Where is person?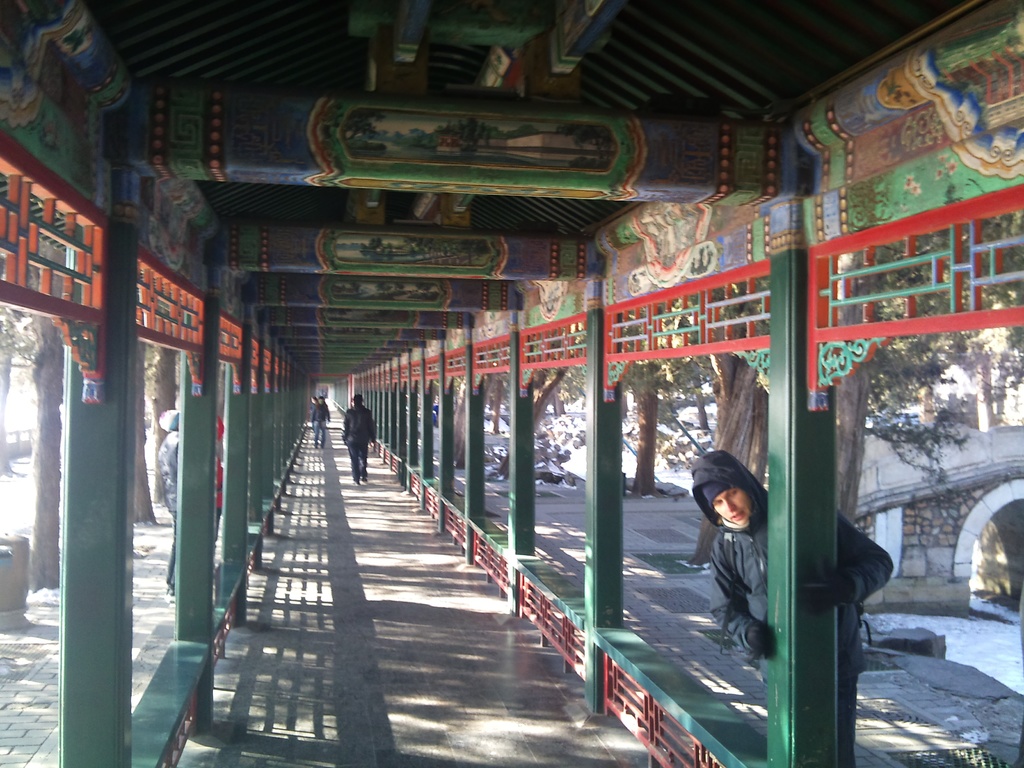
[308, 390, 332, 456].
